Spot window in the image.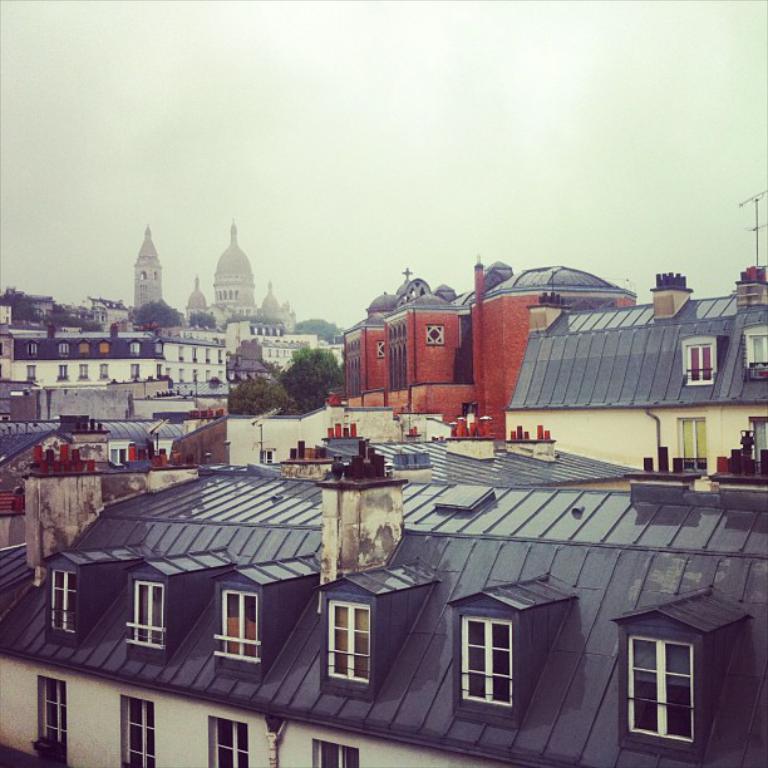
window found at box=[615, 627, 699, 758].
